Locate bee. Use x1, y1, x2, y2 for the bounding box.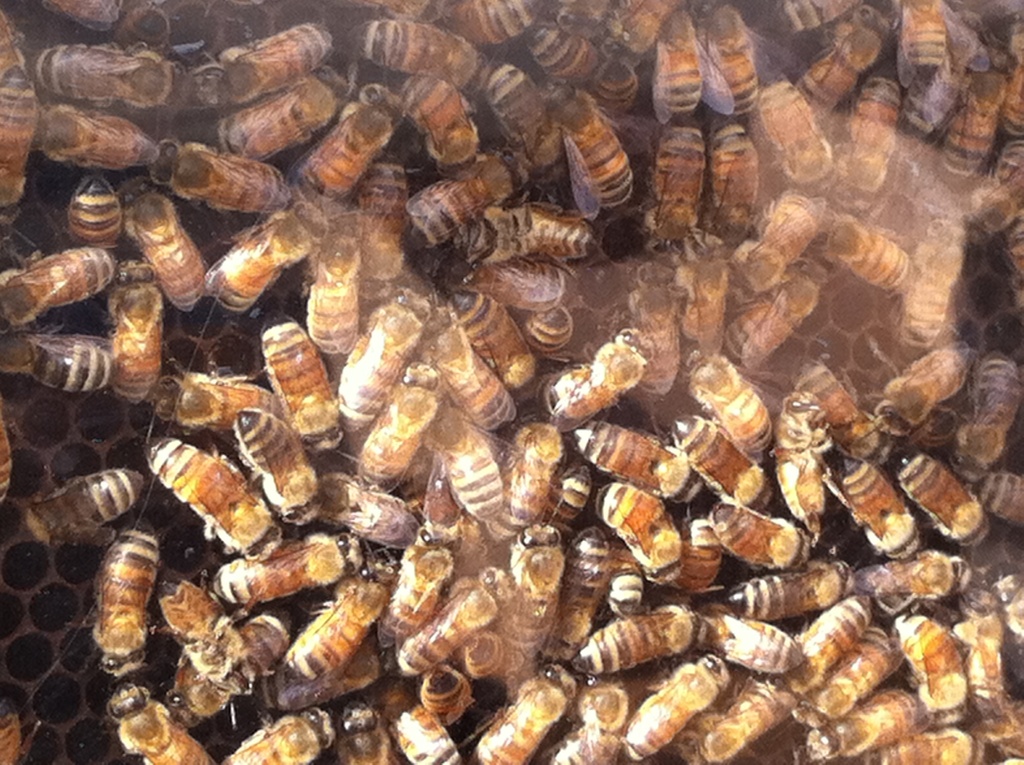
479, 426, 564, 534.
